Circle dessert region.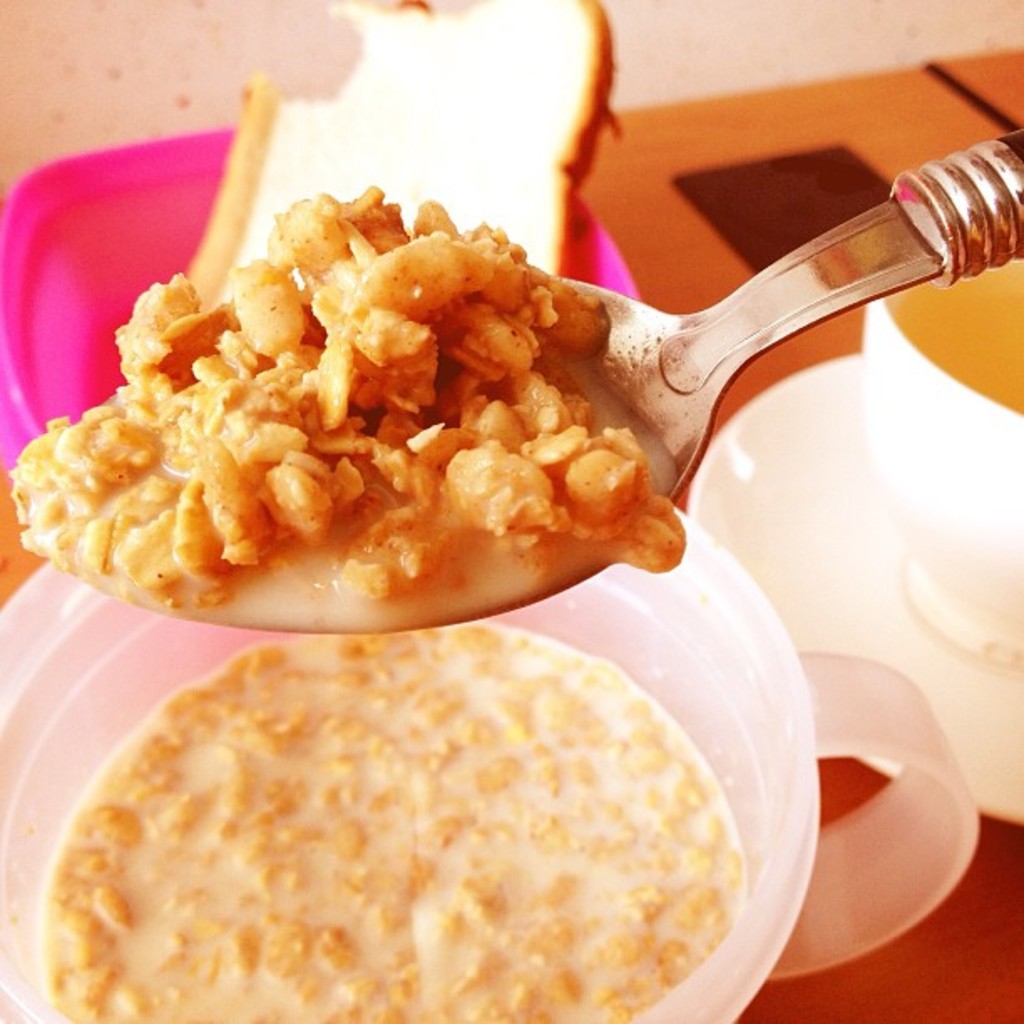
Region: locate(44, 622, 755, 1011).
